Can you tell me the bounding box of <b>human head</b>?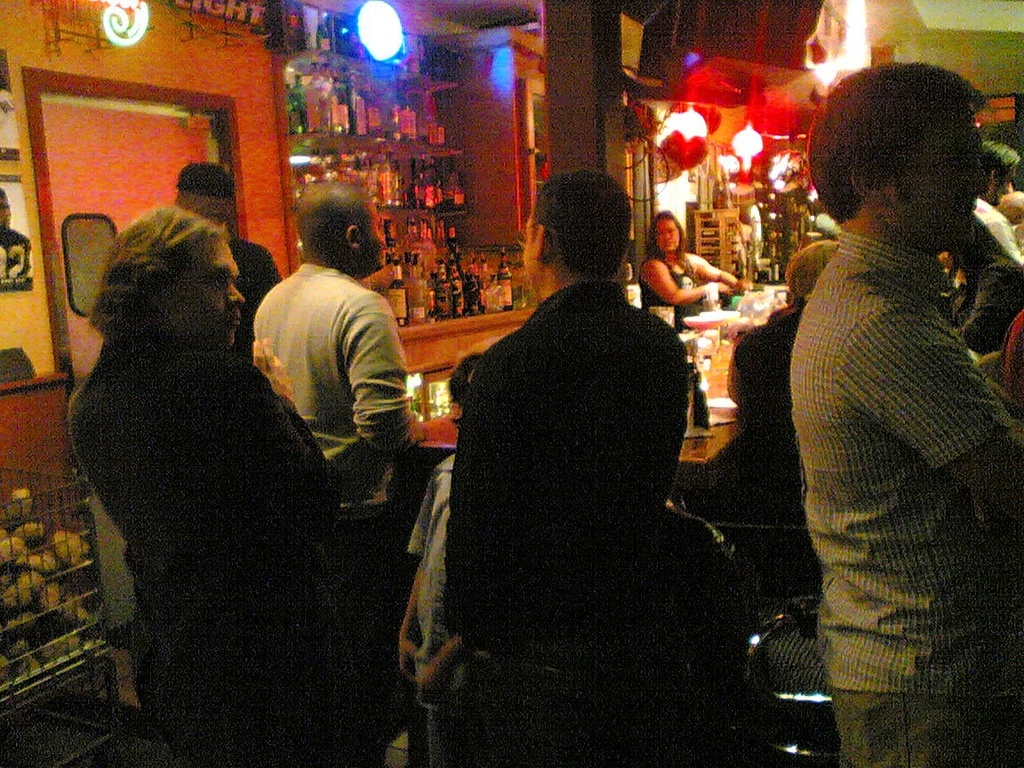
[519, 165, 630, 303].
